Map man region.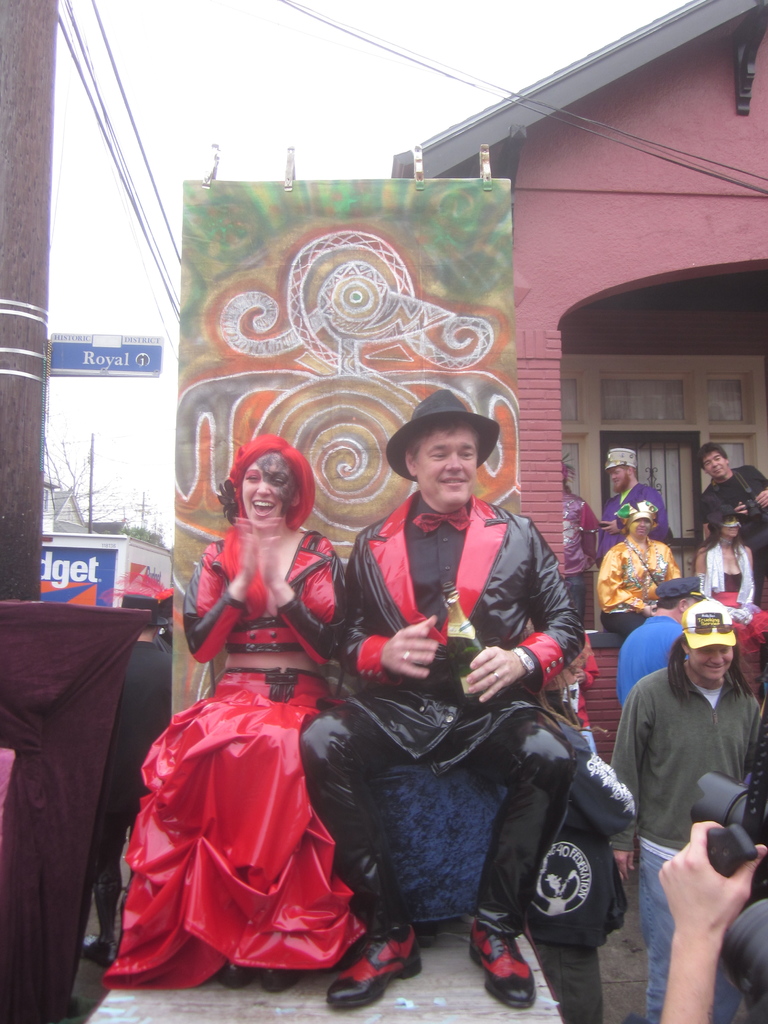
Mapped to bbox=[611, 595, 767, 1023].
